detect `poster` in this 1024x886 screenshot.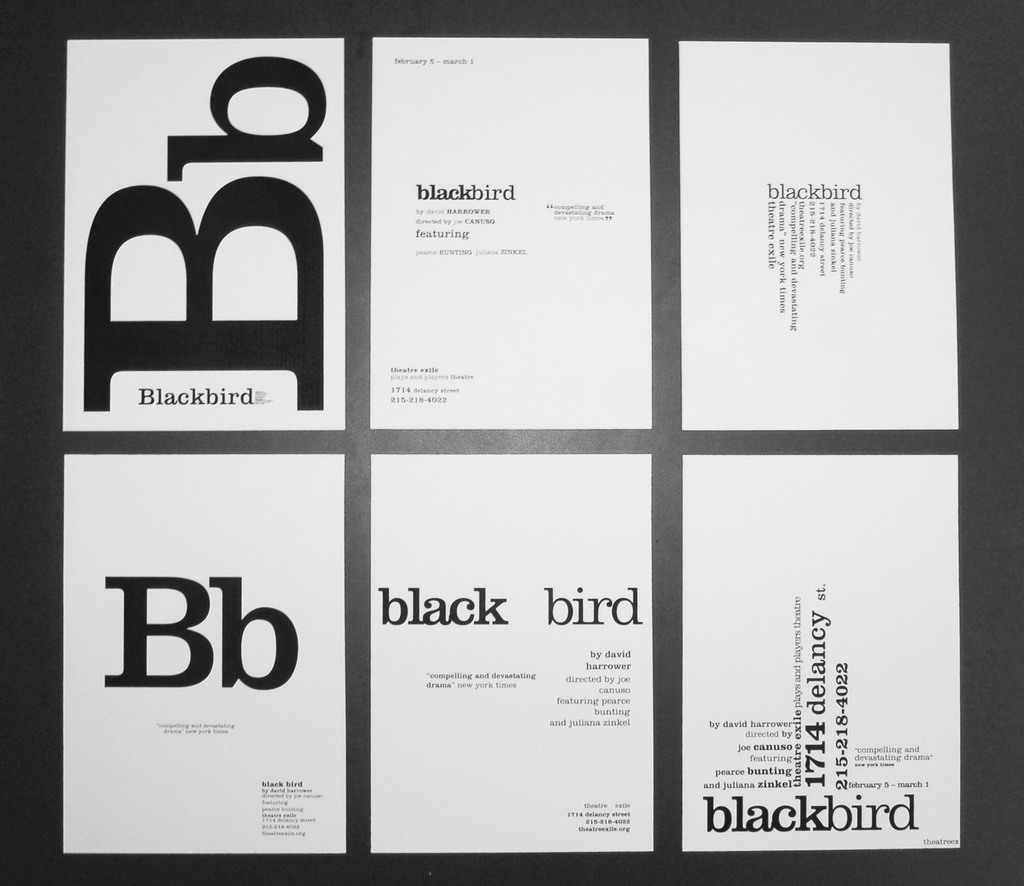
Detection: (683, 453, 959, 847).
